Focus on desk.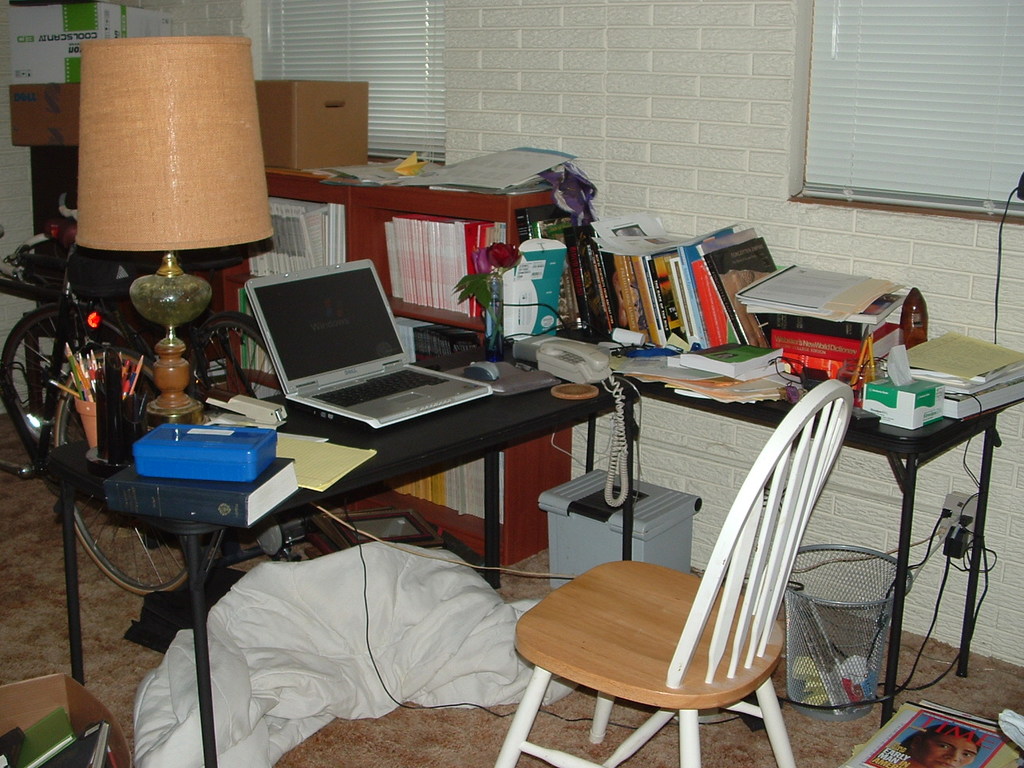
Focused at rect(45, 333, 1000, 767).
